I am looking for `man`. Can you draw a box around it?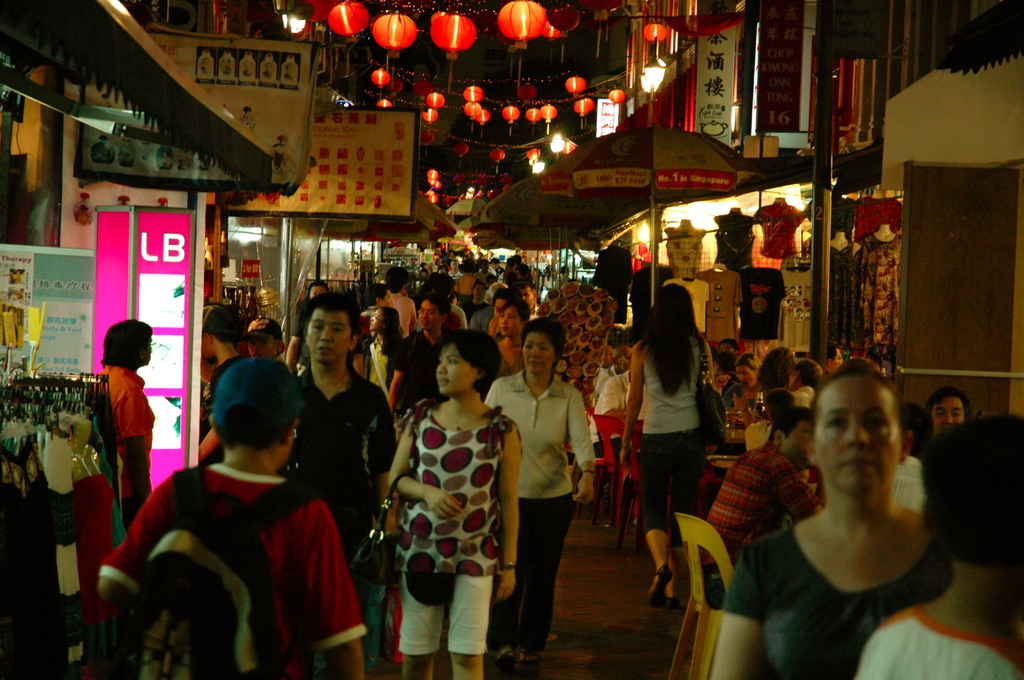
Sure, the bounding box is pyautogui.locateOnScreen(700, 409, 827, 611).
